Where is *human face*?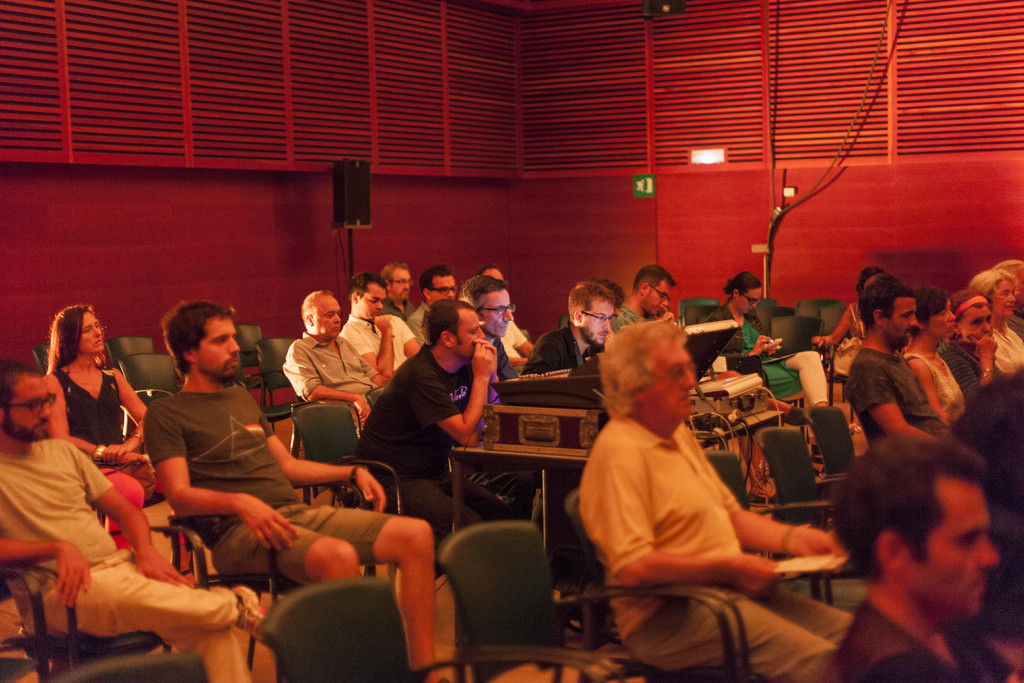
select_region(884, 299, 915, 350).
